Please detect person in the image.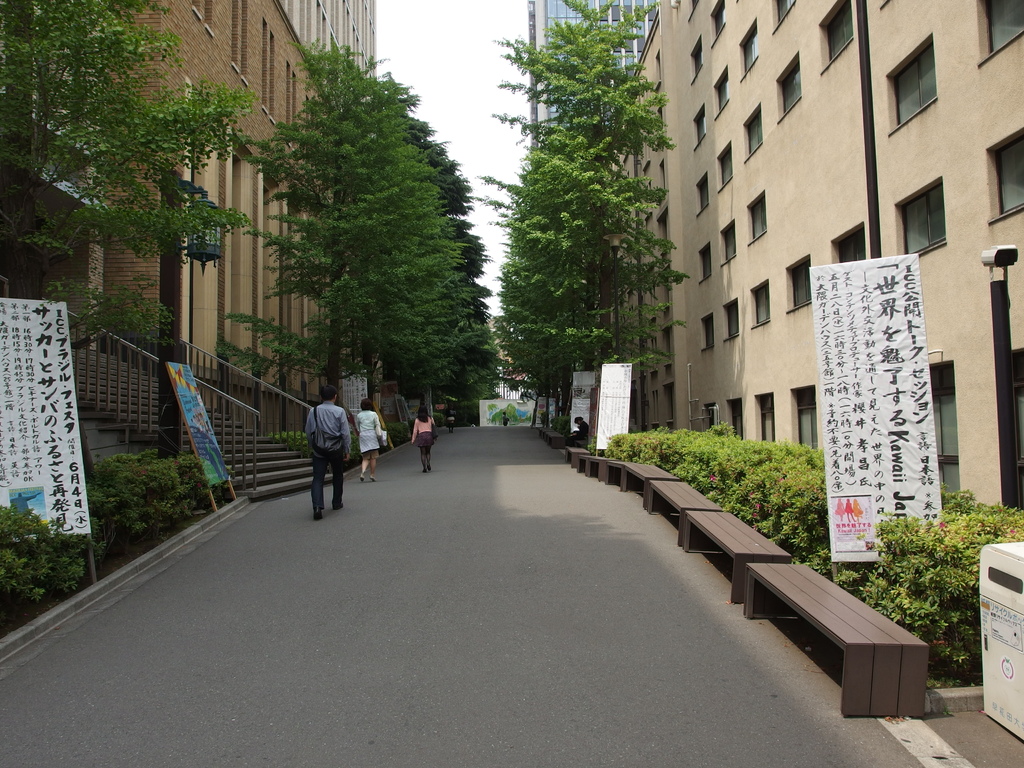
l=408, t=406, r=437, b=472.
